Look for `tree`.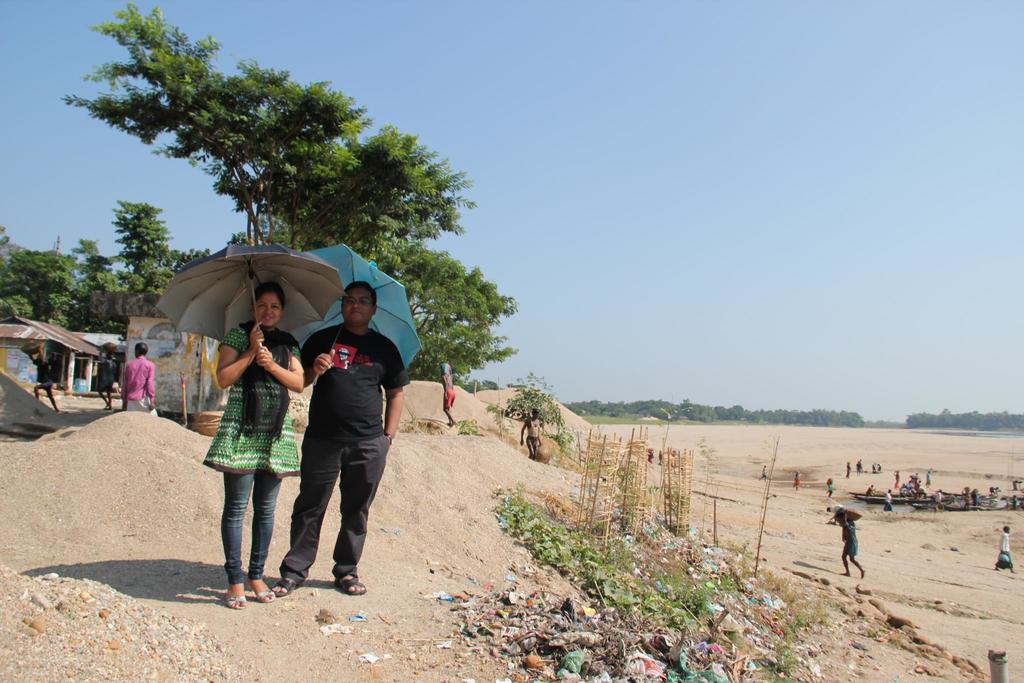
Found: pyautogui.locateOnScreen(120, 202, 228, 297).
